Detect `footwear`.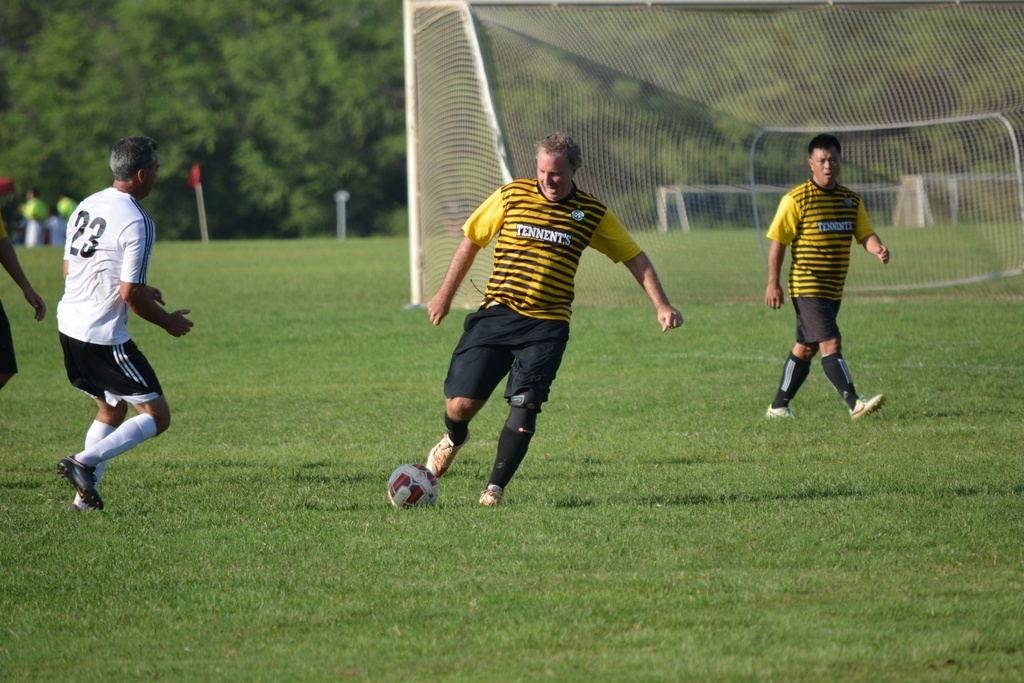
Detected at 52:450:99:508.
